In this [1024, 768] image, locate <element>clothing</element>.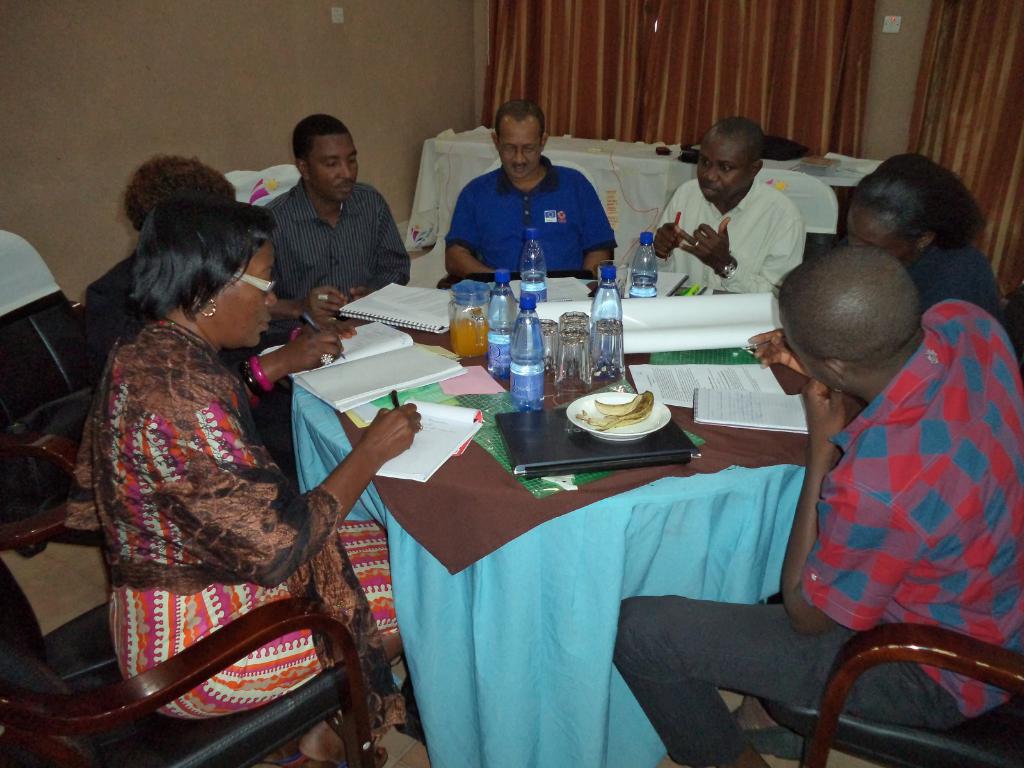
Bounding box: box(445, 148, 621, 298).
